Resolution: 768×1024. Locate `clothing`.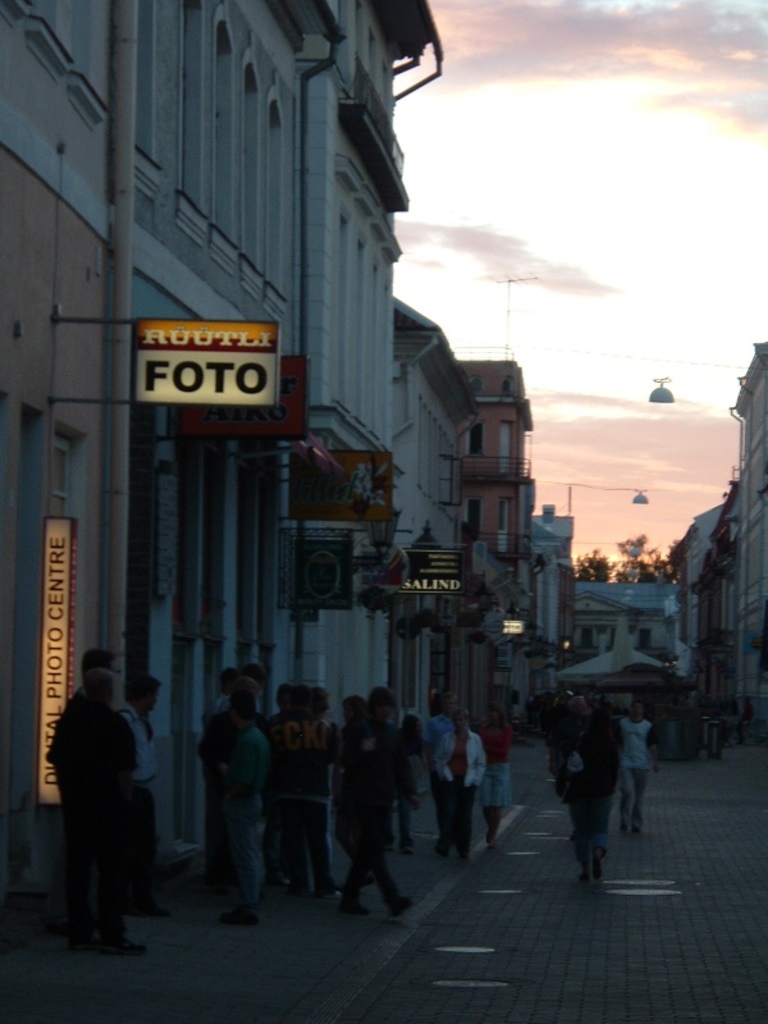
[left=275, top=712, right=330, bottom=895].
